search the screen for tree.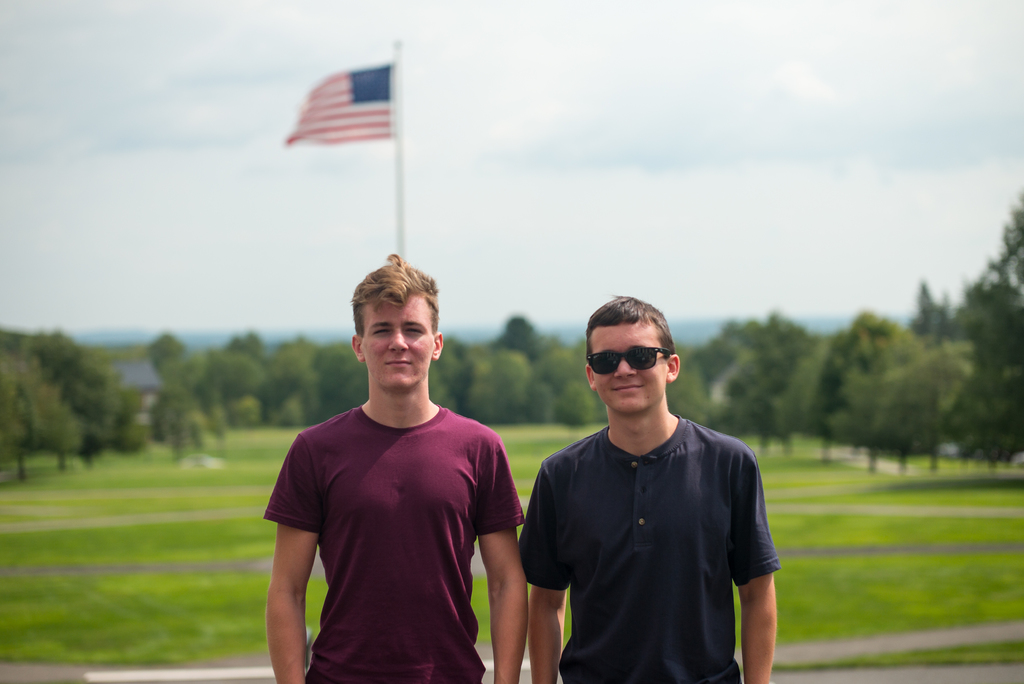
Found at x1=902 y1=279 x2=960 y2=336.
